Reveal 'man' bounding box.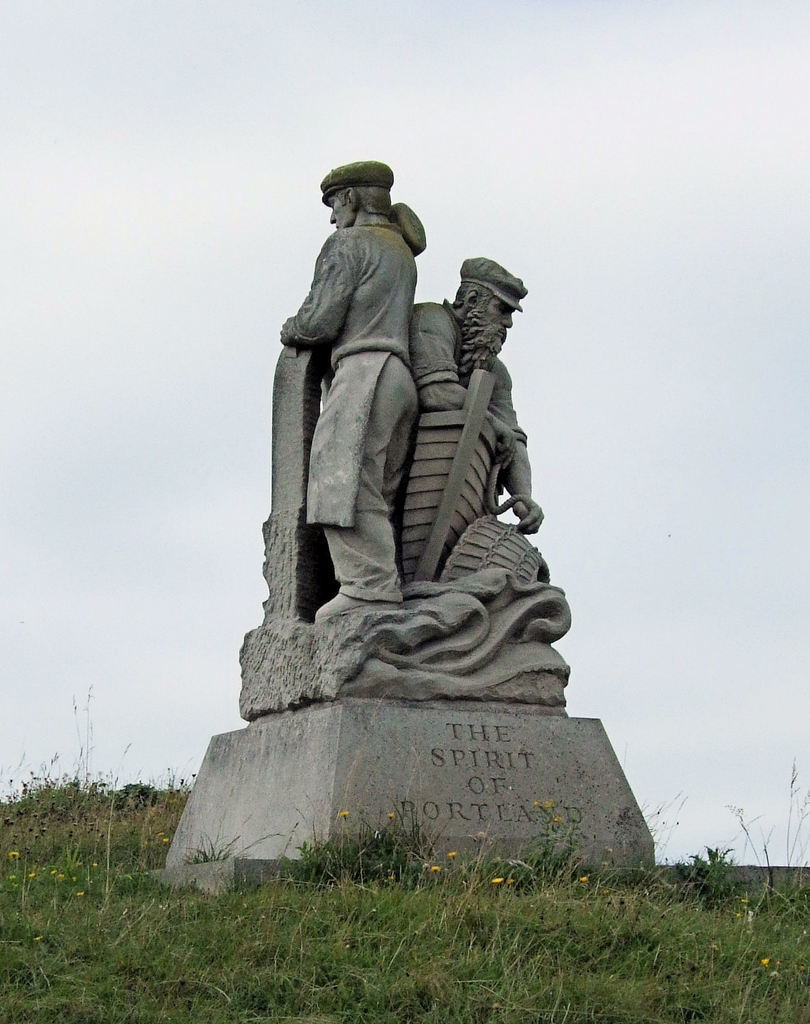
Revealed: locate(401, 250, 555, 604).
